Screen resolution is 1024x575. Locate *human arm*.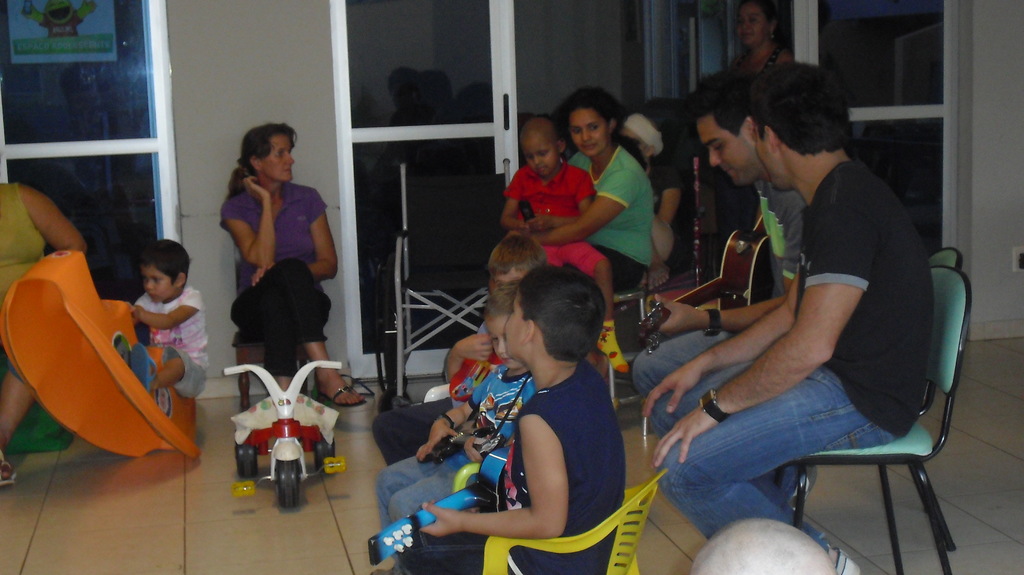
[left=636, top=257, right=799, bottom=414].
